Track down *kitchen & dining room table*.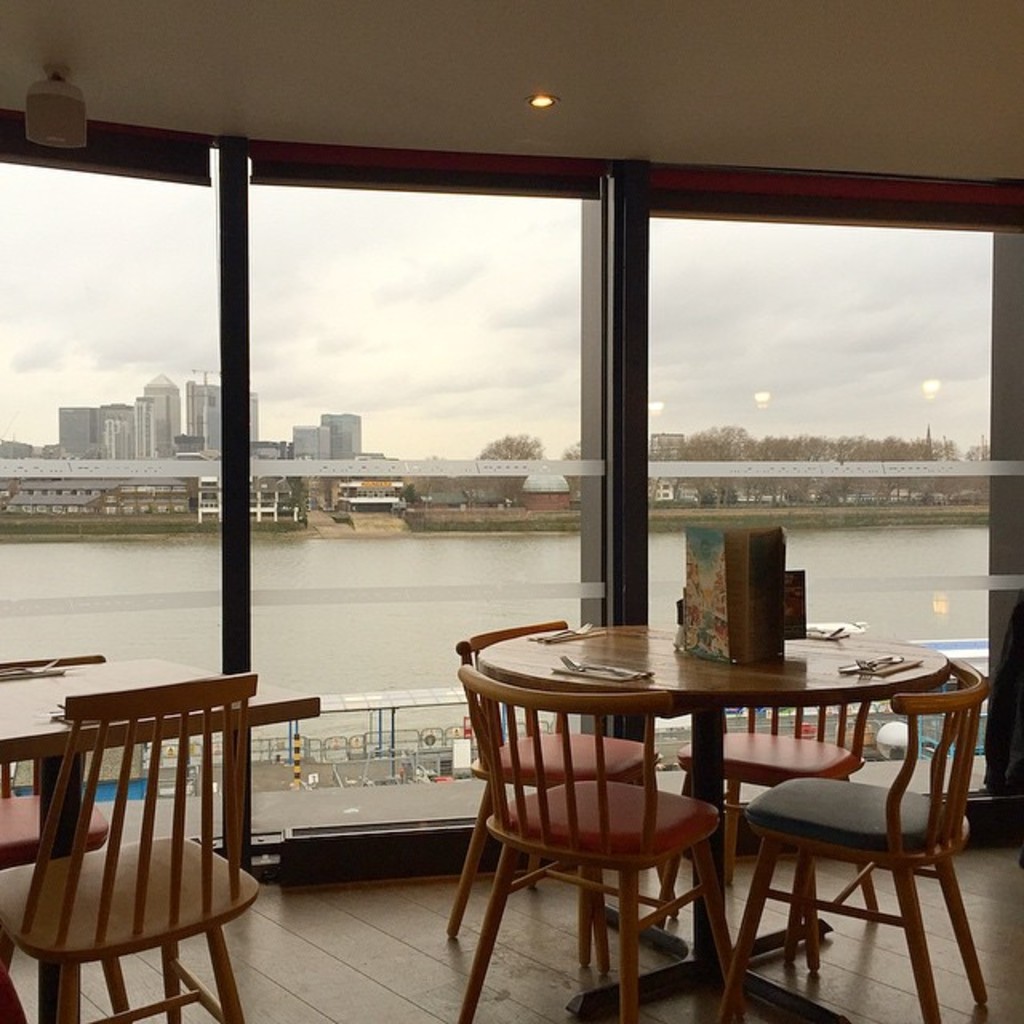
Tracked to <region>427, 635, 891, 981</region>.
